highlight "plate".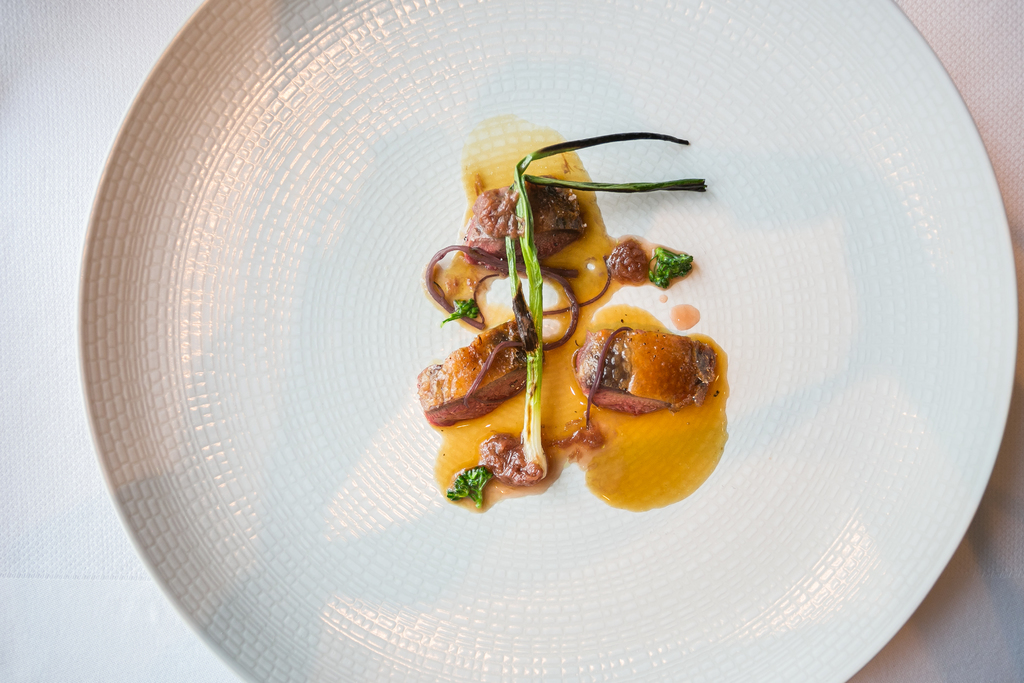
Highlighted region: crop(74, 0, 1020, 680).
